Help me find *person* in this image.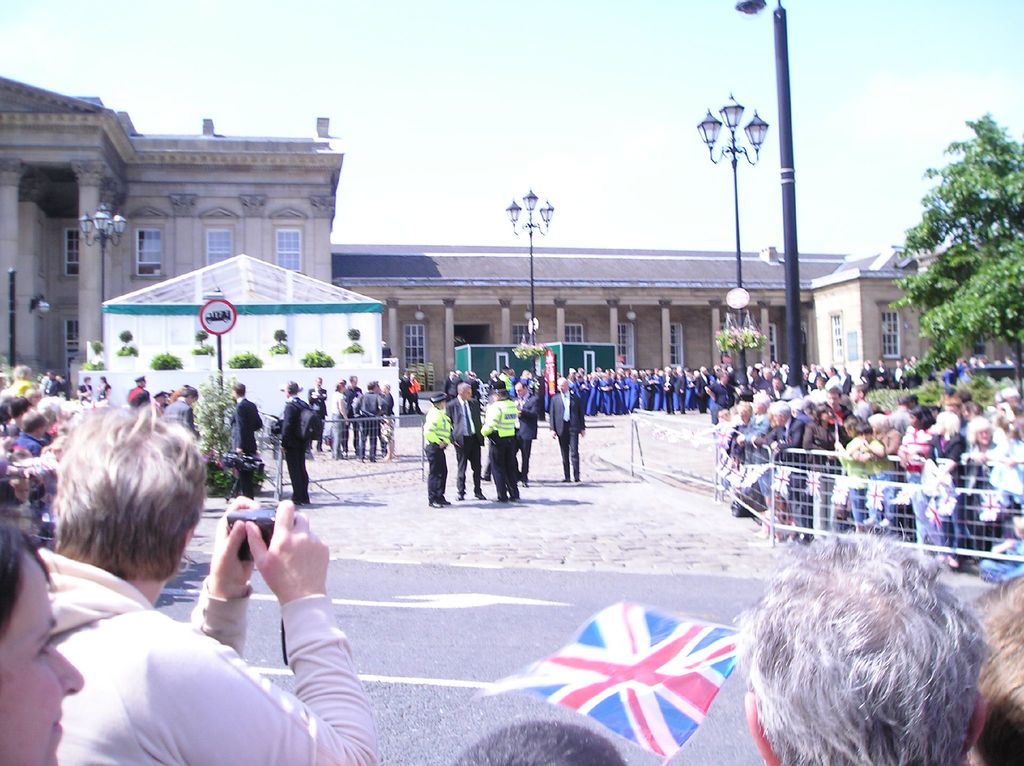
Found it: {"x1": 706, "y1": 399, "x2": 746, "y2": 489}.
